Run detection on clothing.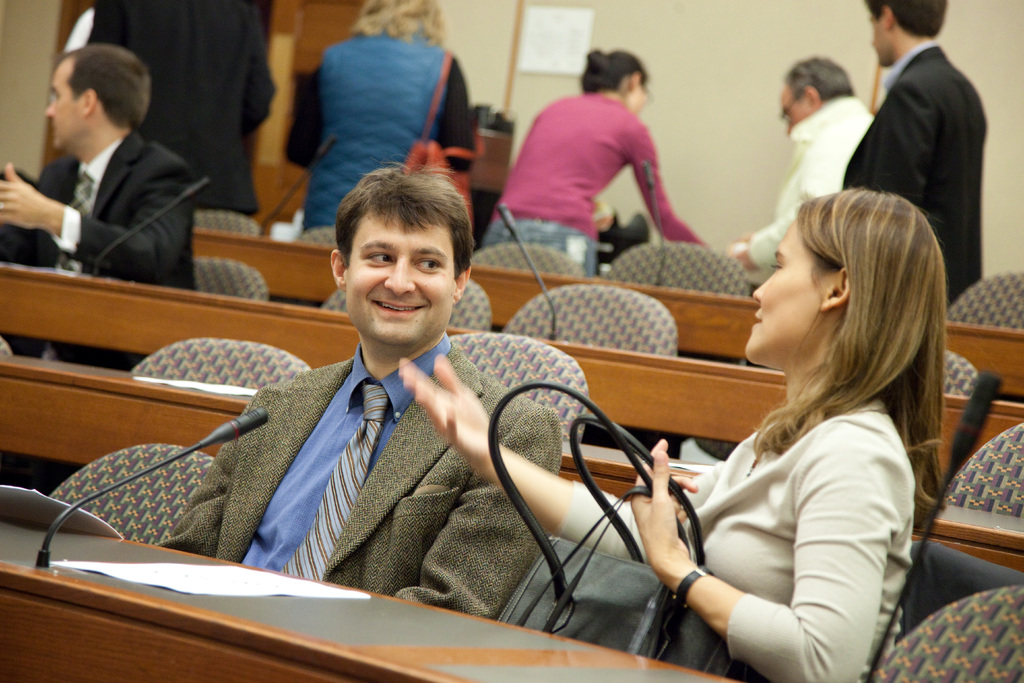
Result: <box>623,310,954,666</box>.
